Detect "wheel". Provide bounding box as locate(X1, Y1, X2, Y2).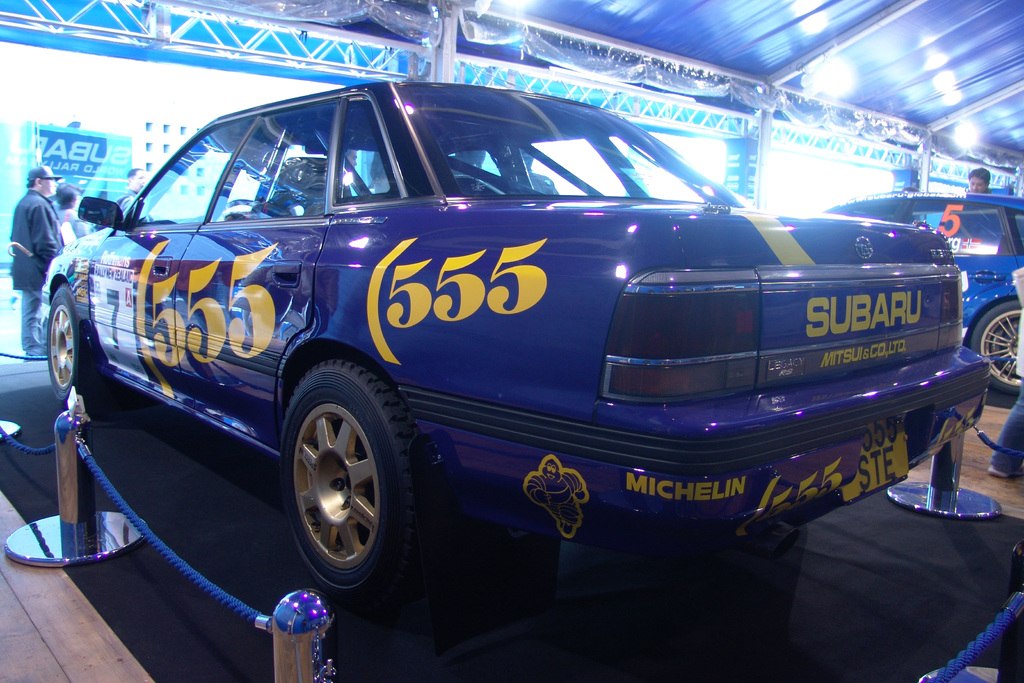
locate(262, 342, 429, 622).
